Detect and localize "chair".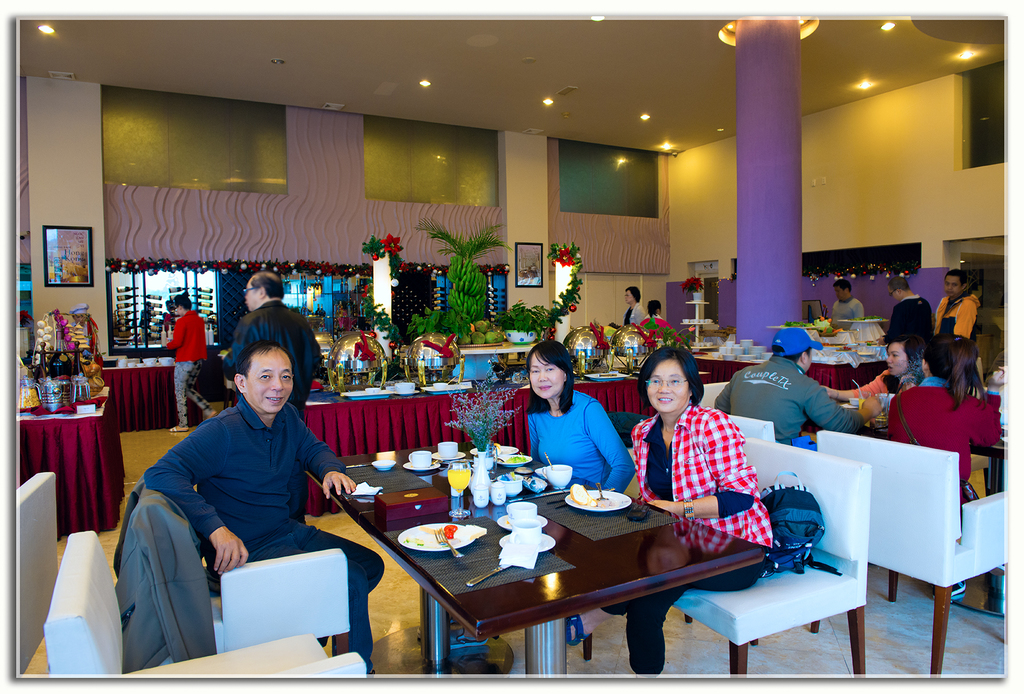
Localized at 669,435,874,693.
